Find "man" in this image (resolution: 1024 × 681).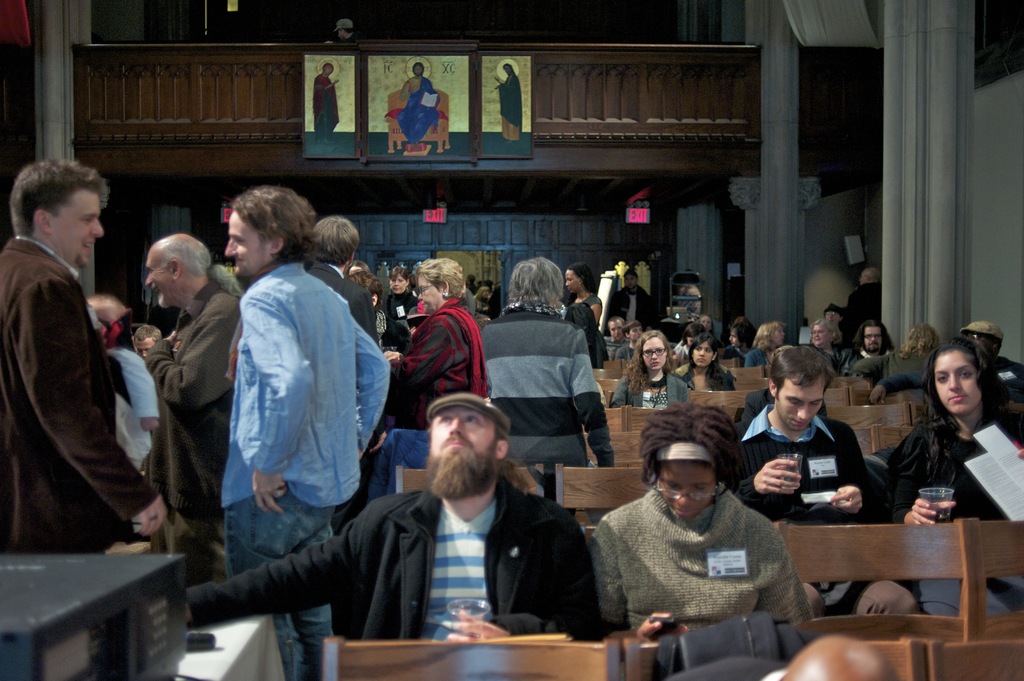
(left=867, top=318, right=1023, bottom=405).
